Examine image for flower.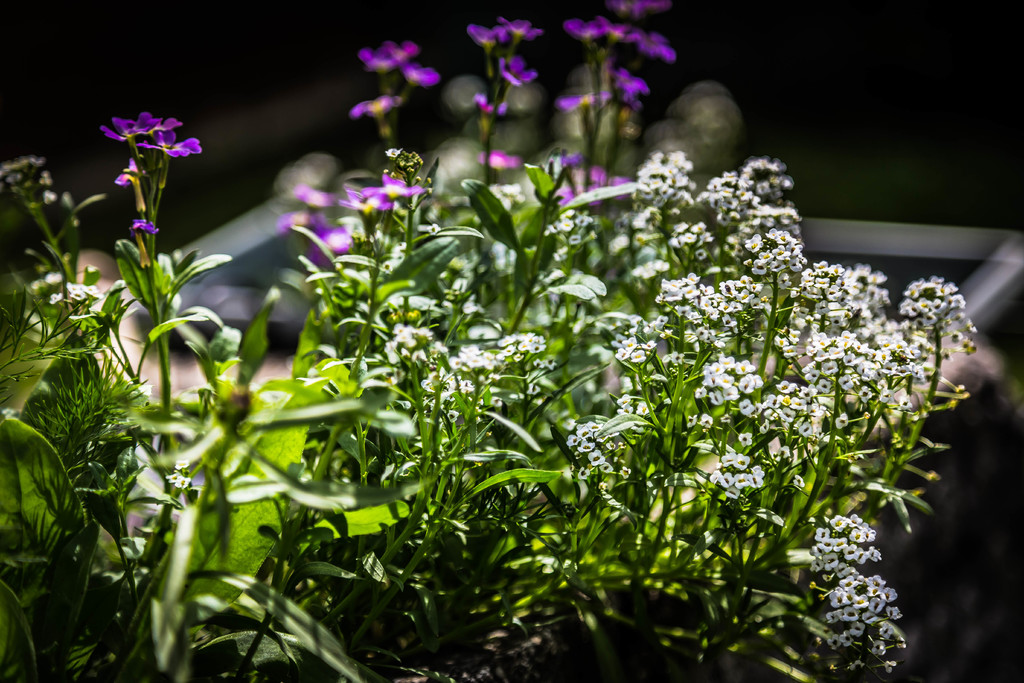
Examination result: bbox=[477, 92, 508, 140].
